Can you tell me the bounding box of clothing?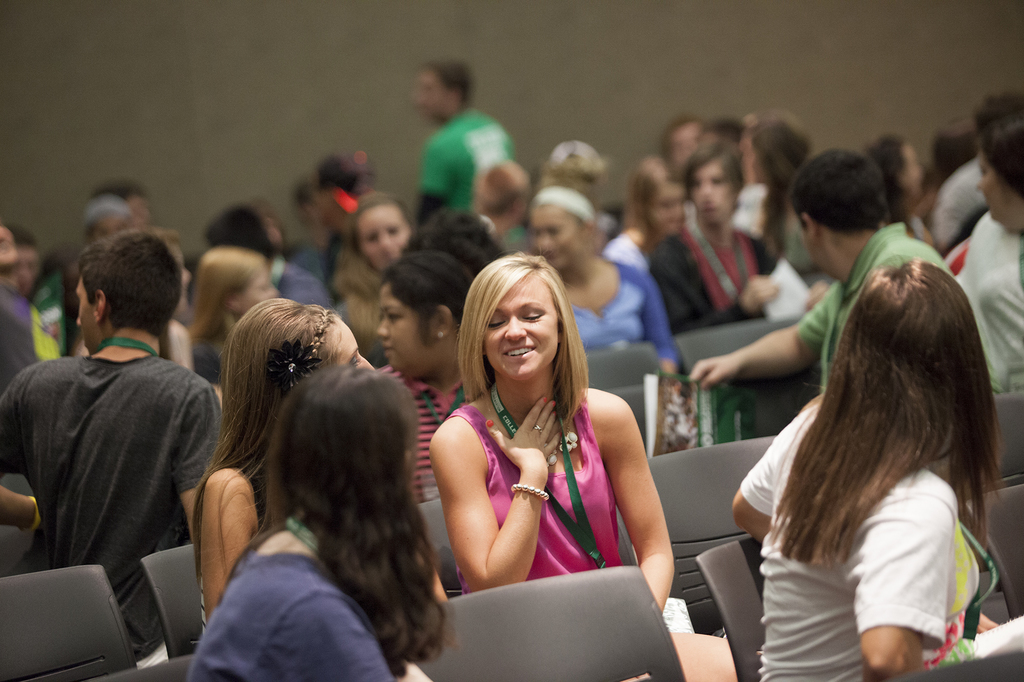
left=203, top=567, right=209, bottom=631.
